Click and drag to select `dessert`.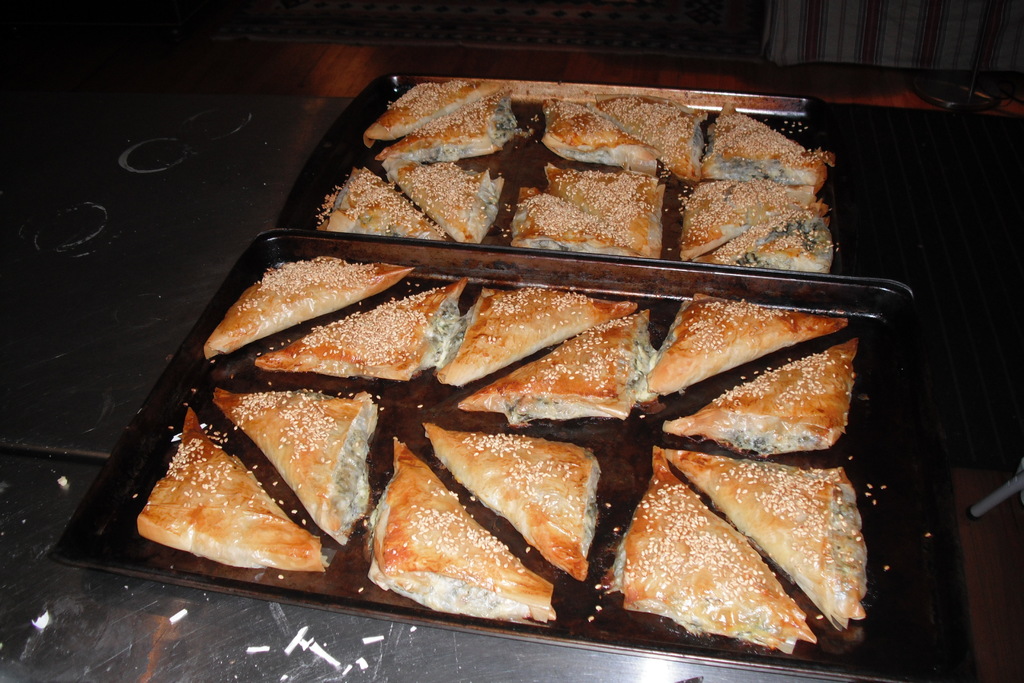
Selection: bbox=(660, 336, 859, 460).
